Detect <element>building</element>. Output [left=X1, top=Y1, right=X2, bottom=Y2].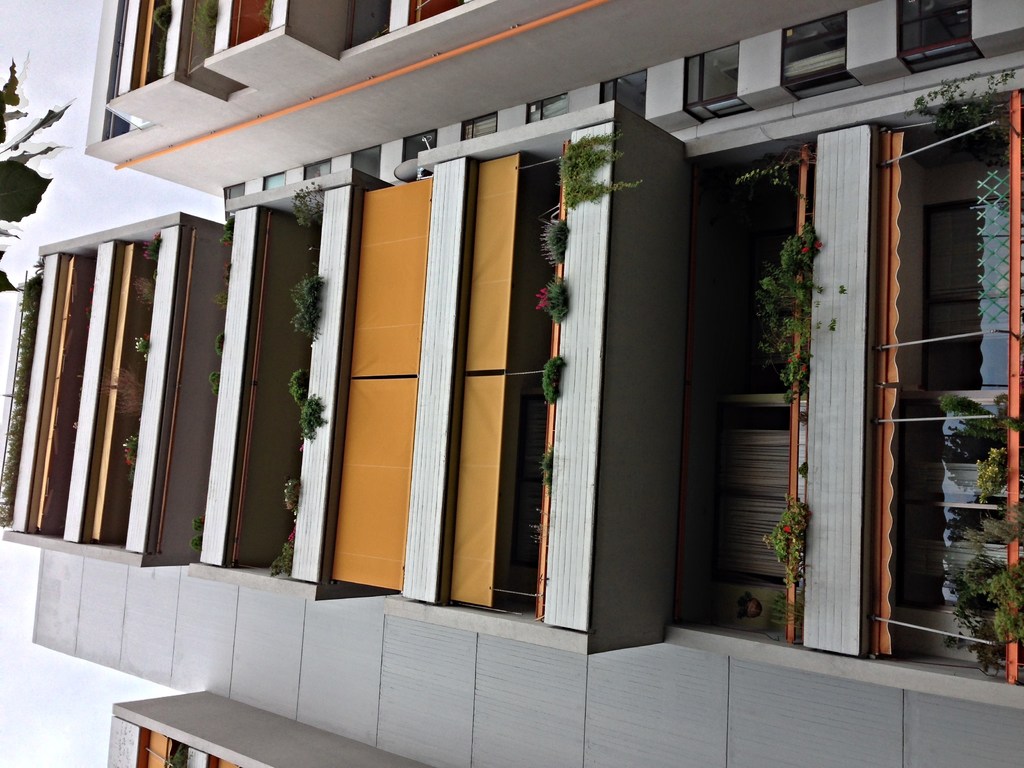
[left=0, top=0, right=1023, bottom=767].
